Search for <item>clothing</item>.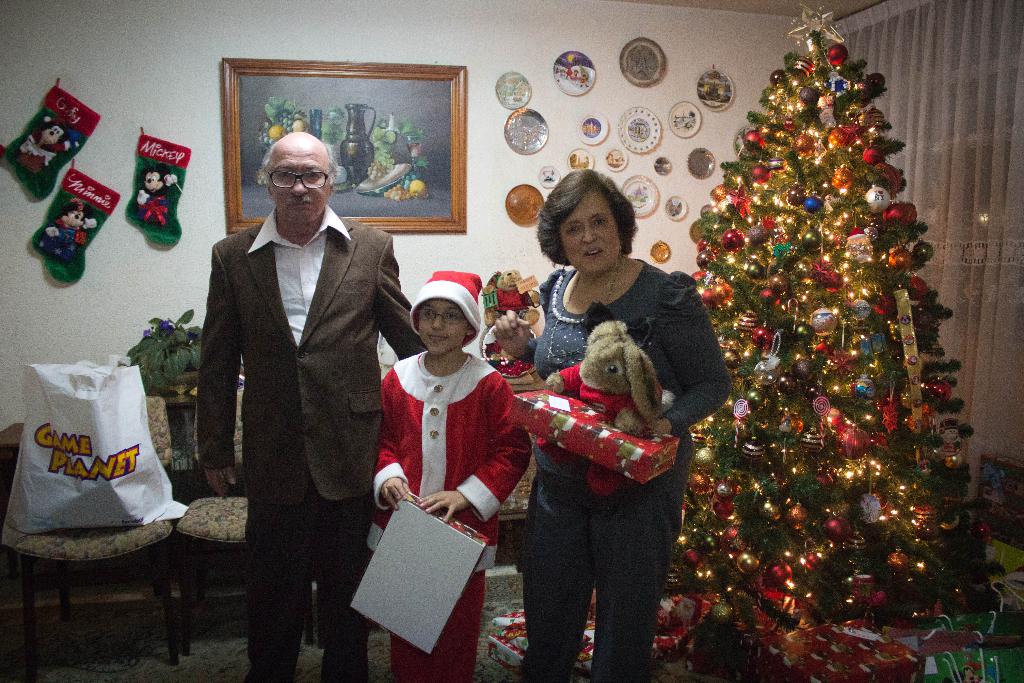
Found at locate(509, 265, 735, 680).
